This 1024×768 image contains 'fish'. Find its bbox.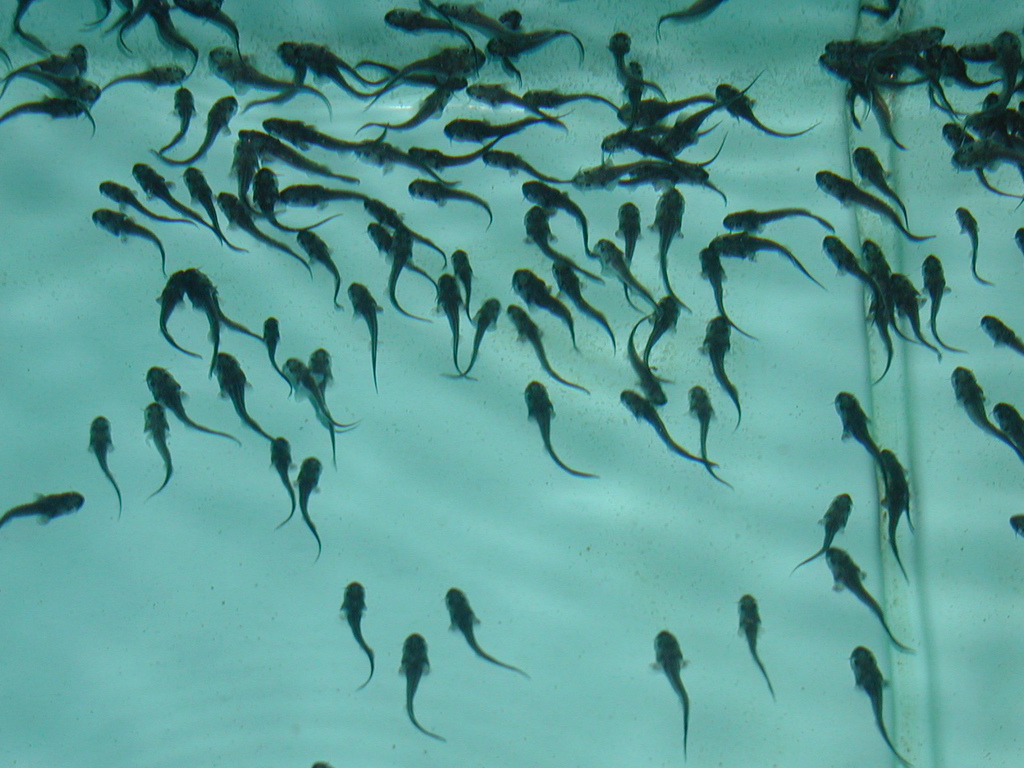
[left=851, top=140, right=911, bottom=227].
